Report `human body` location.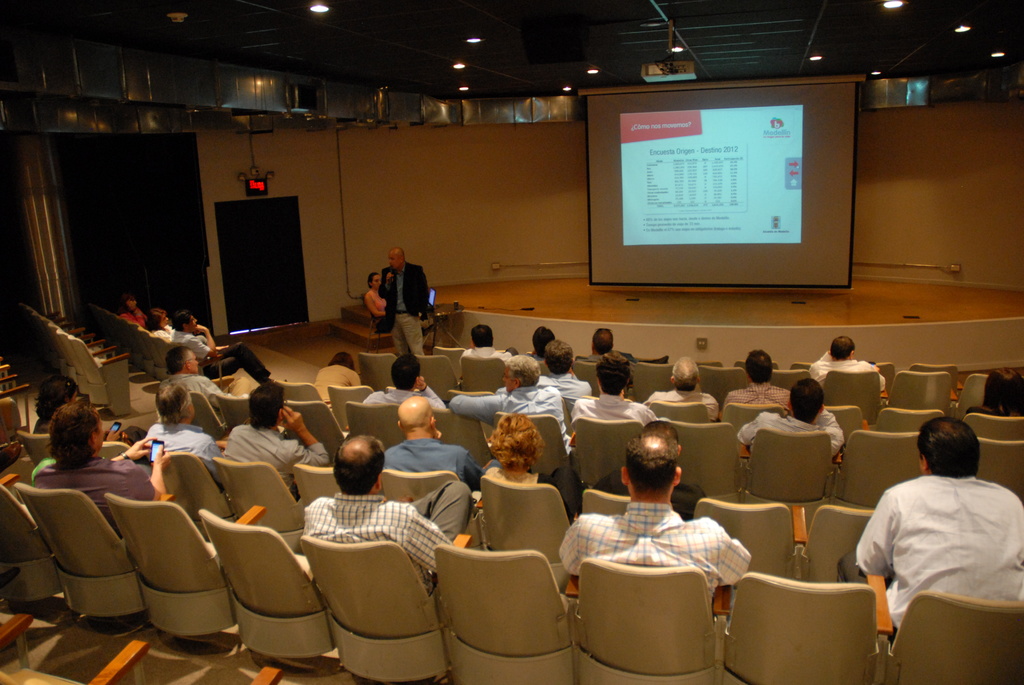
Report: (532, 324, 555, 358).
